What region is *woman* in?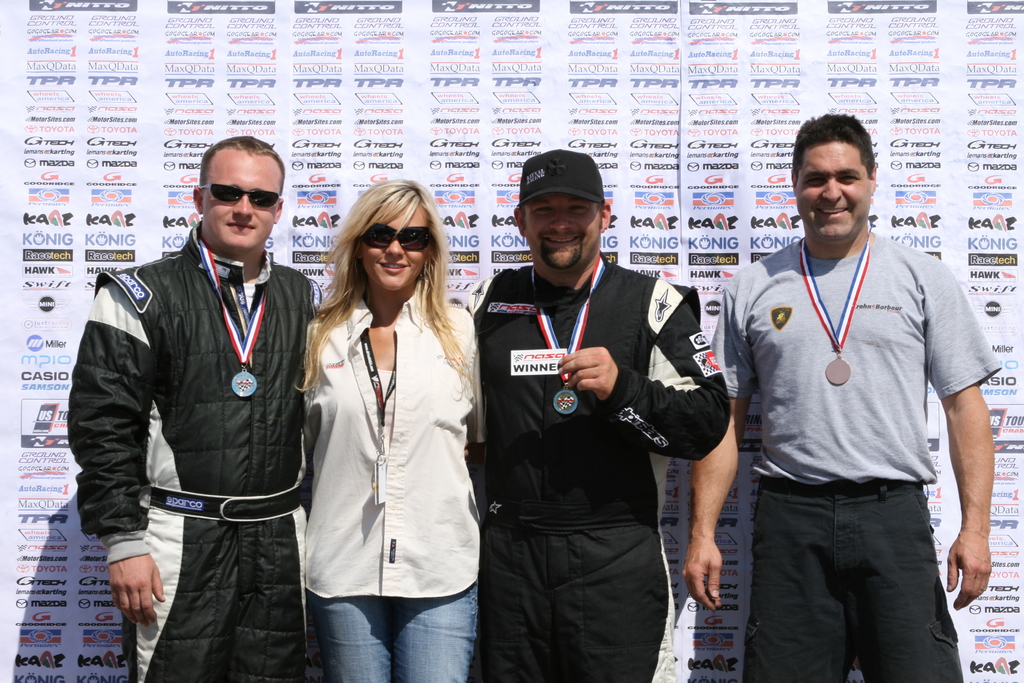
pyautogui.locateOnScreen(282, 181, 493, 682).
